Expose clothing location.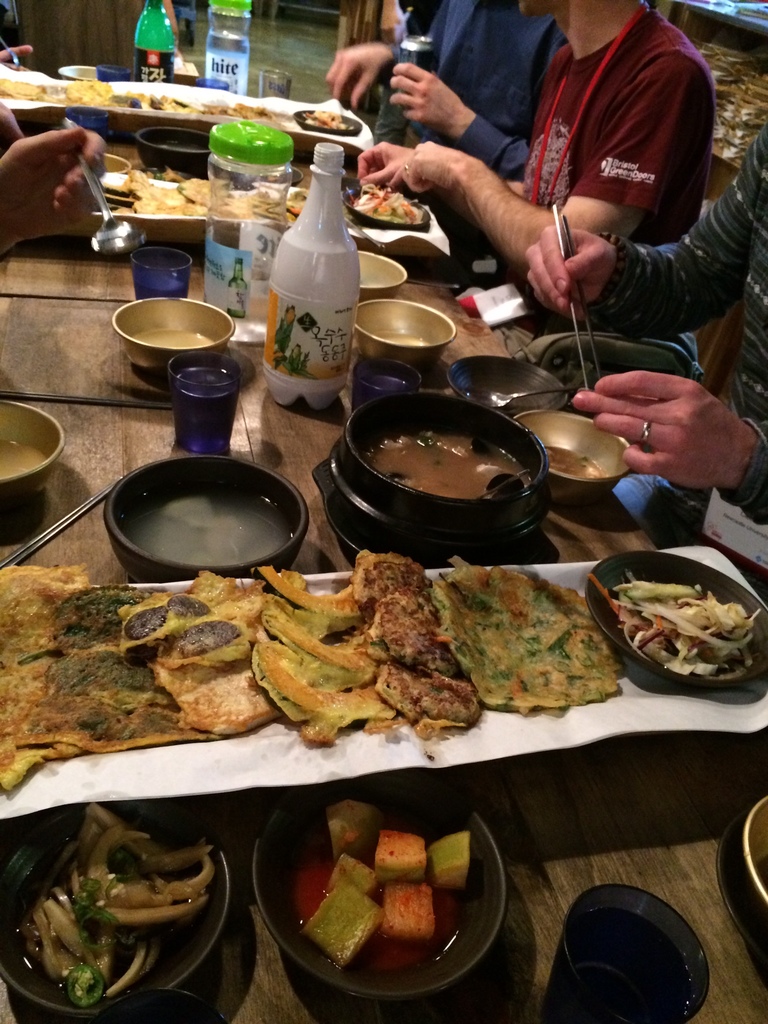
Exposed at [592, 120, 767, 611].
